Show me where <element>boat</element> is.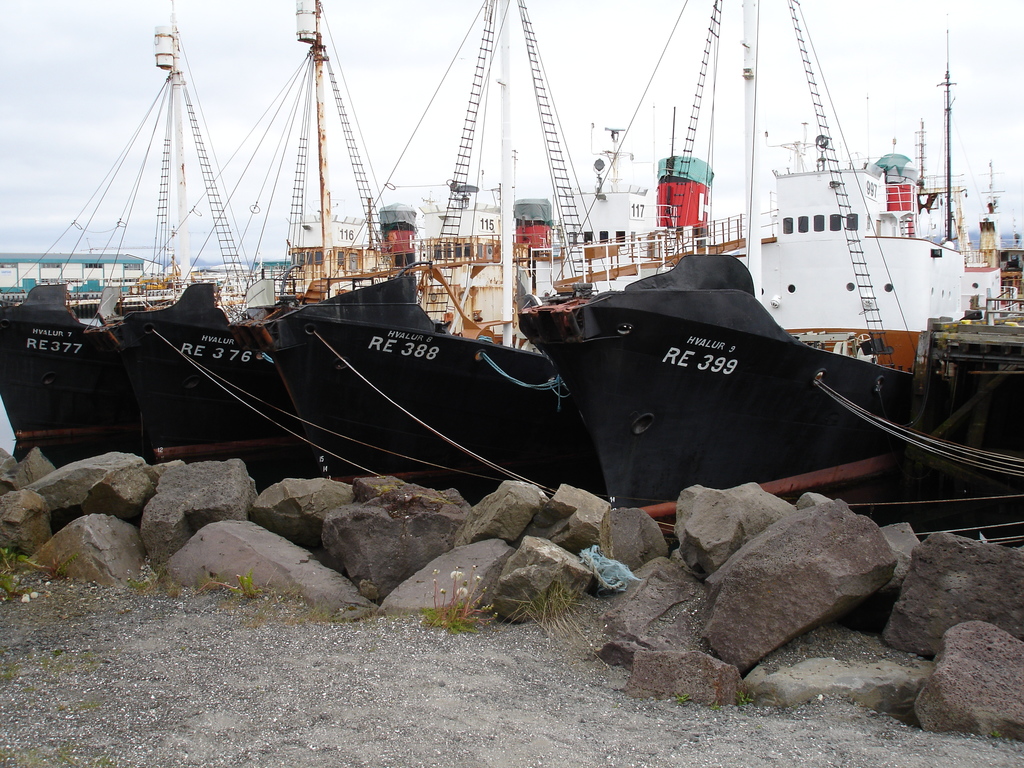
<element>boat</element> is at select_region(269, 0, 1023, 502).
